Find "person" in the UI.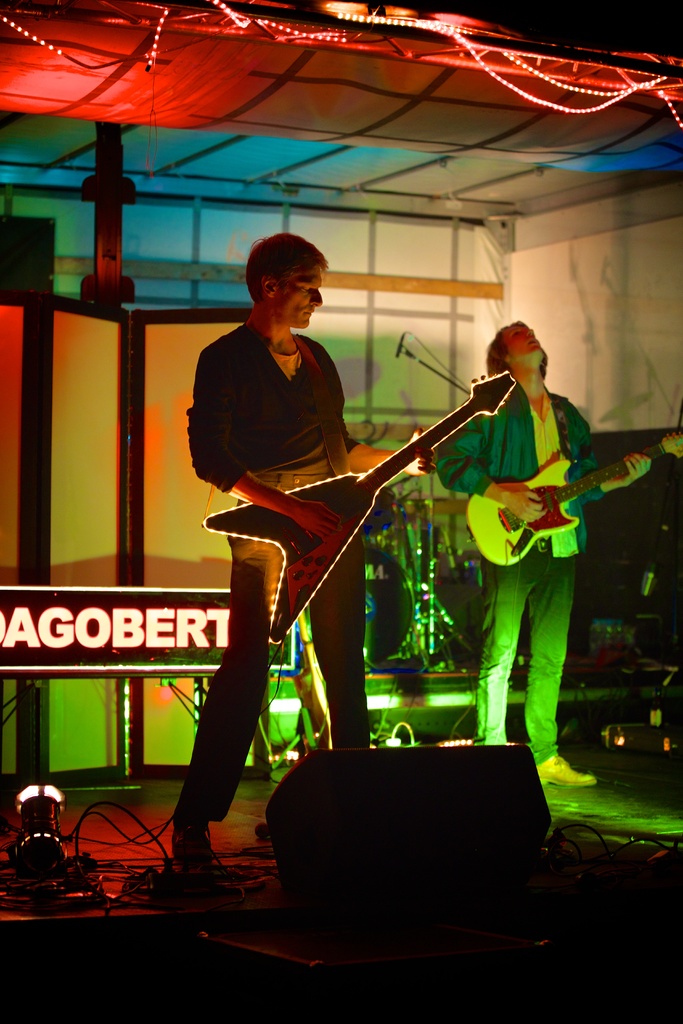
UI element at x1=170, y1=234, x2=434, y2=862.
